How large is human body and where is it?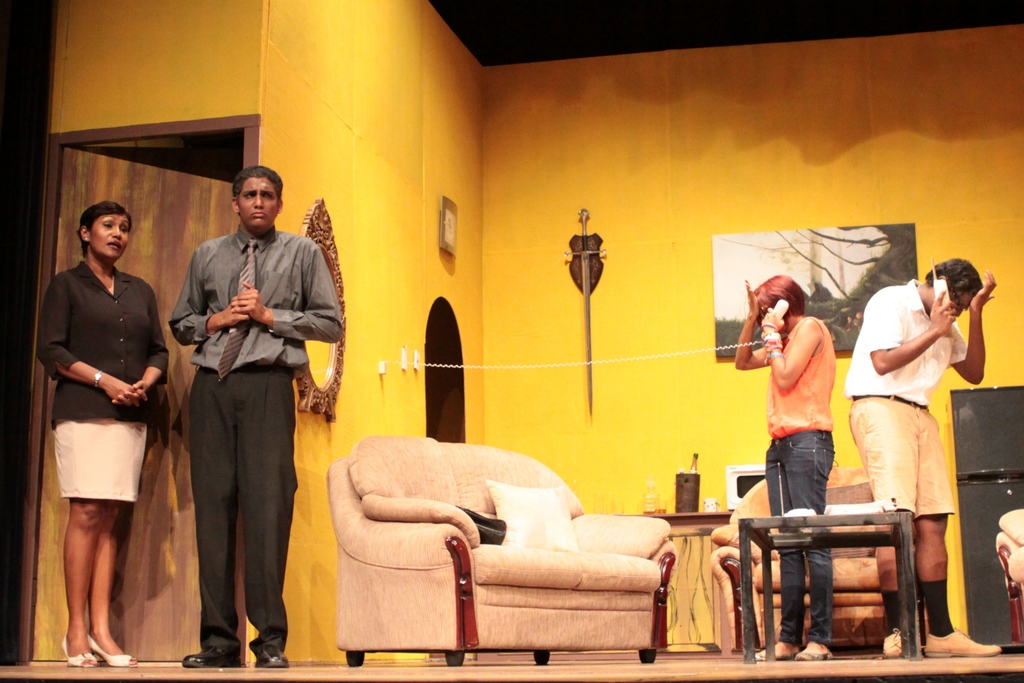
Bounding box: 42 190 205 675.
